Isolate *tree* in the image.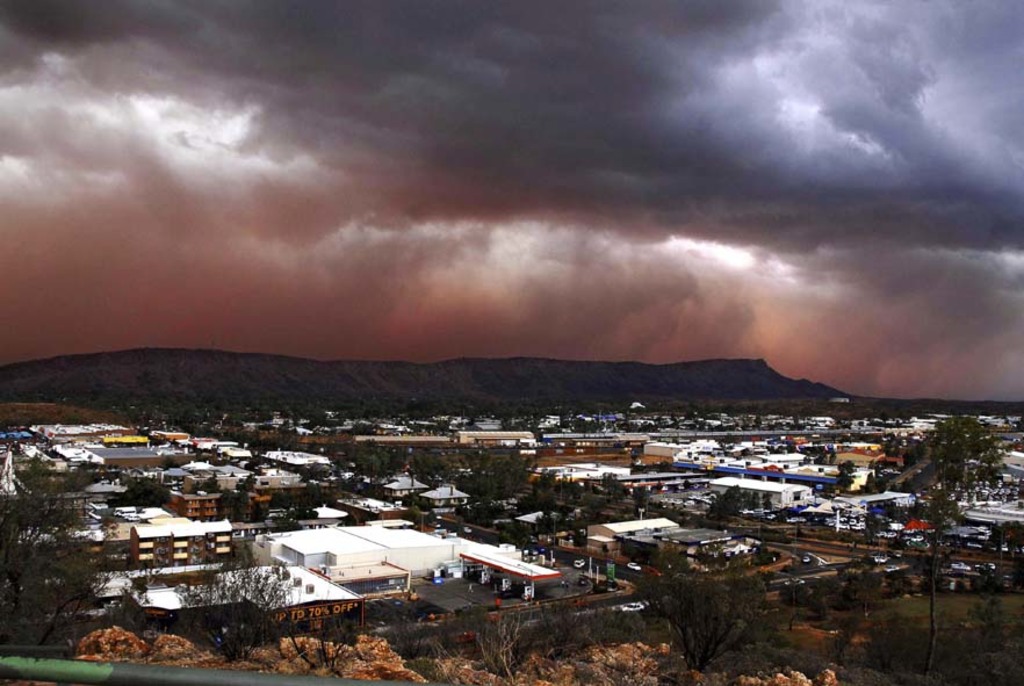
Isolated region: 170:557:320:650.
